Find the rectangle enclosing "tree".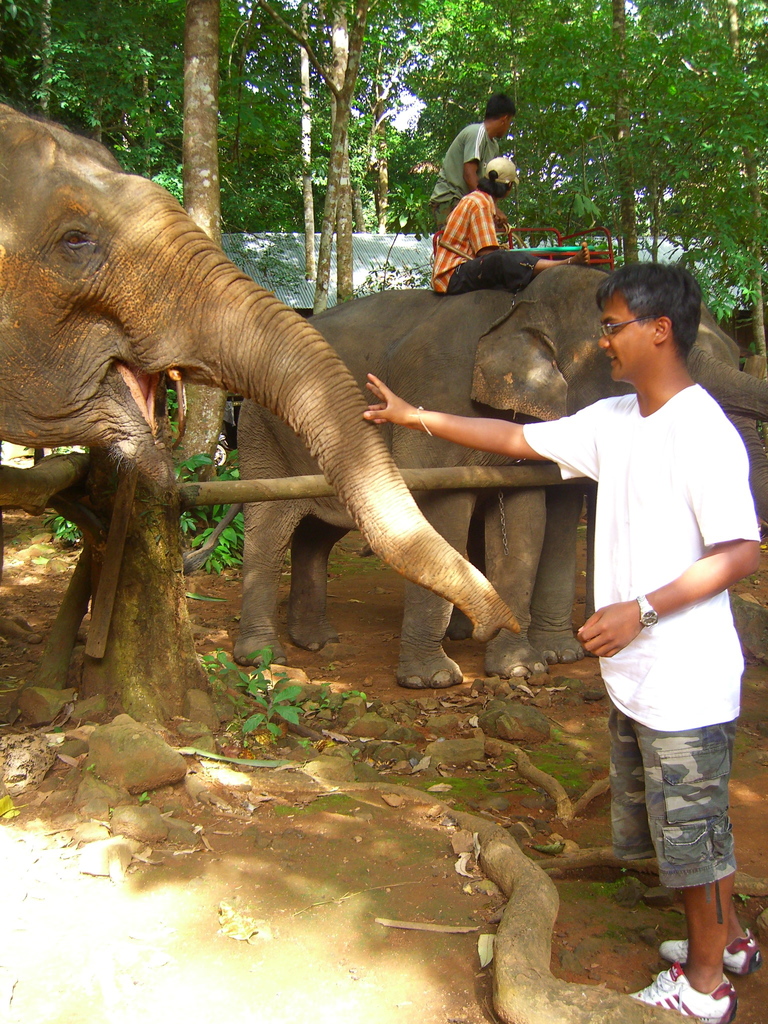
[x1=392, y1=10, x2=618, y2=250].
